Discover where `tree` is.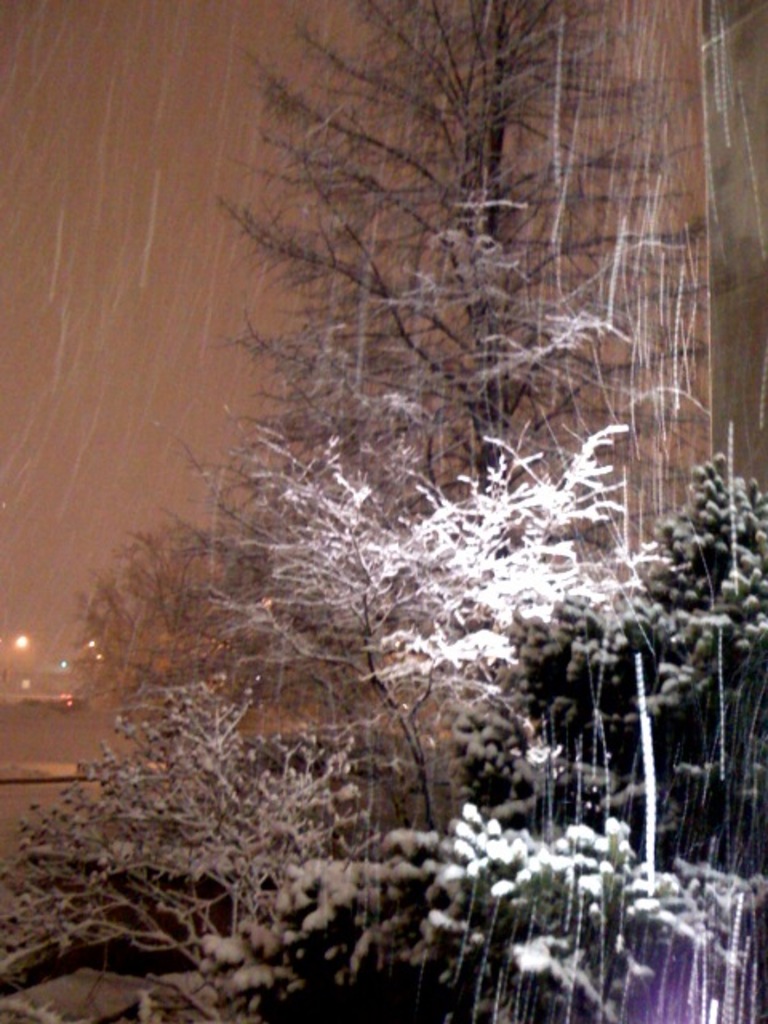
Discovered at left=32, top=70, right=680, bottom=946.
